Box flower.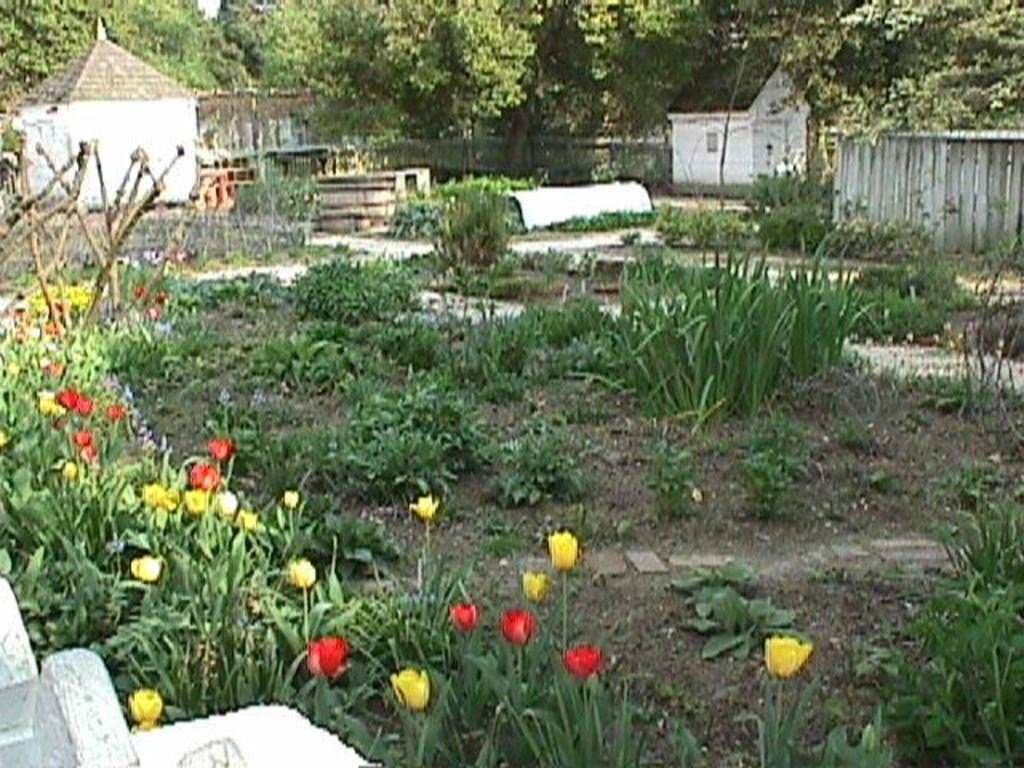
{"x1": 389, "y1": 669, "x2": 426, "y2": 709}.
